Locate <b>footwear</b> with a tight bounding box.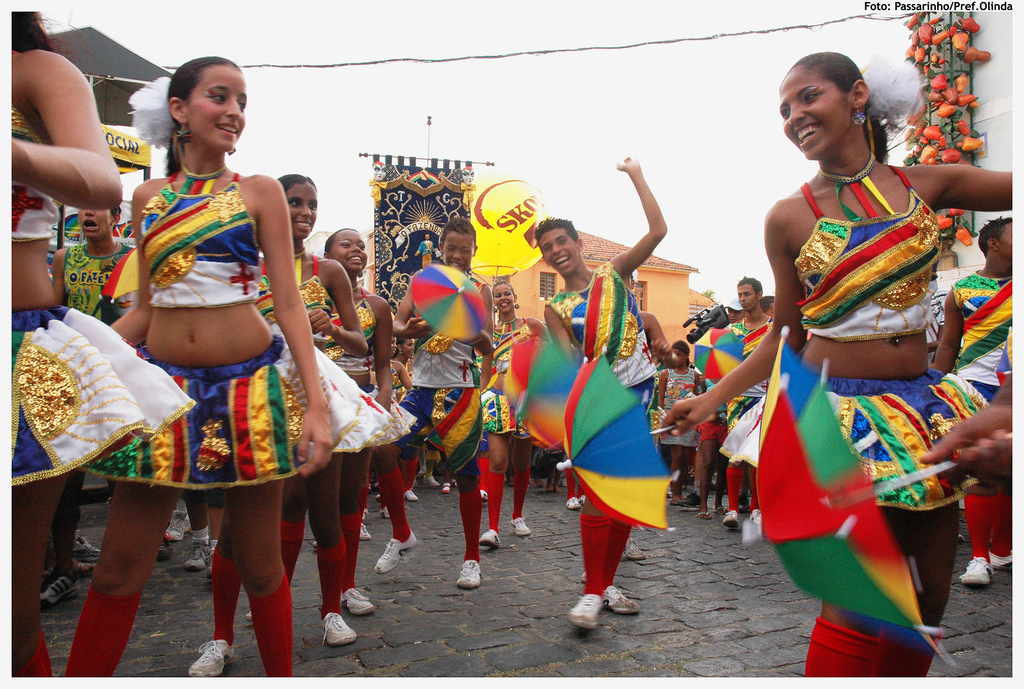
crop(748, 507, 762, 524).
